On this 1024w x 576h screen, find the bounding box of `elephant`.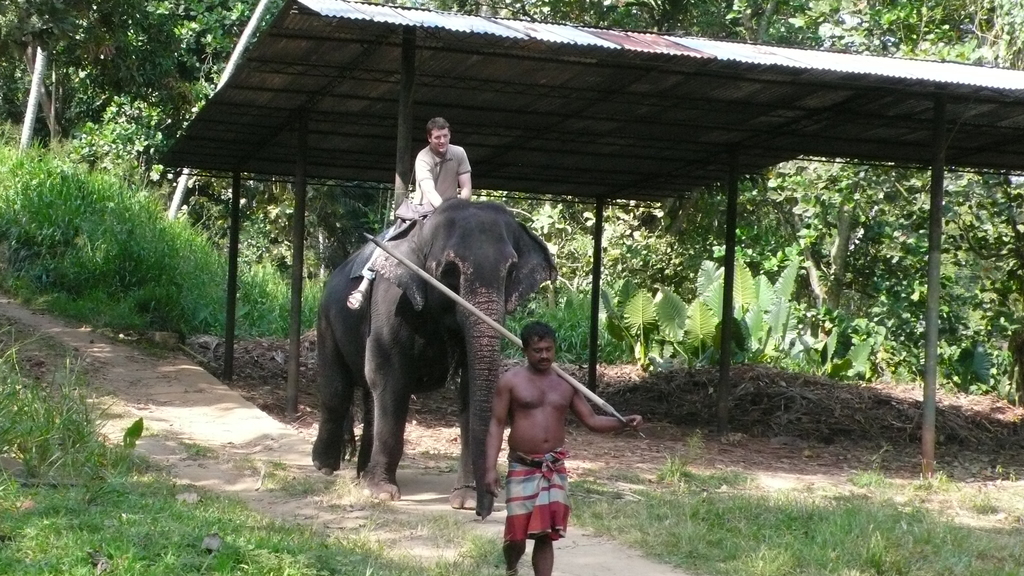
Bounding box: rect(307, 191, 551, 517).
